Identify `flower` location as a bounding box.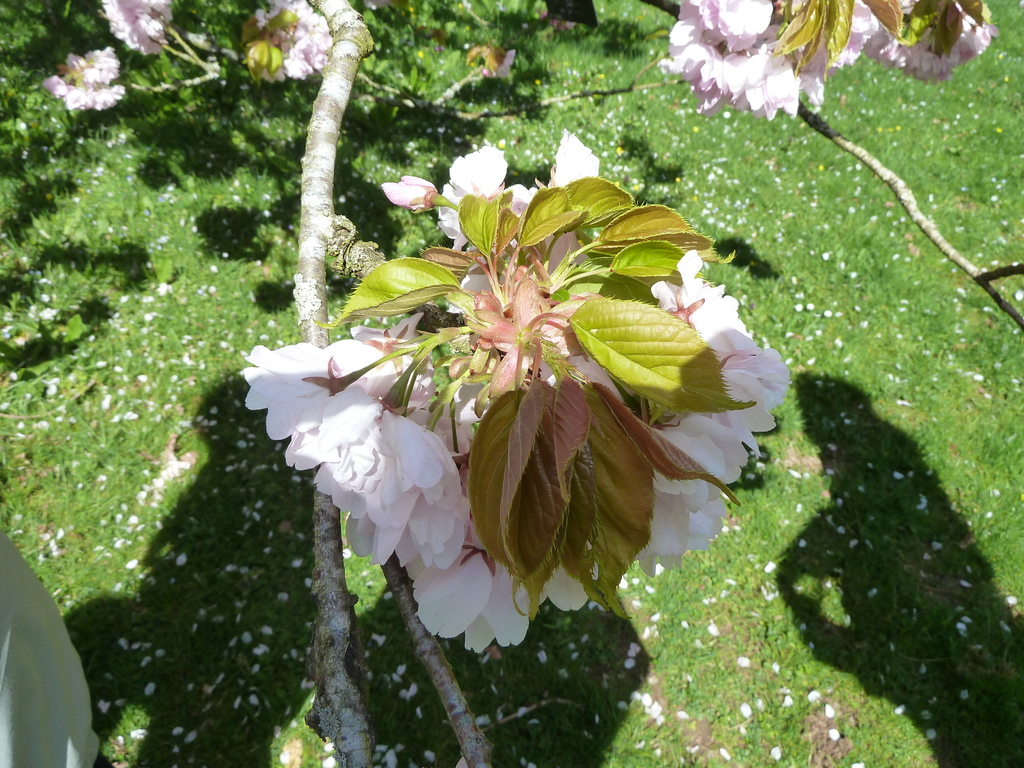
x1=51 y1=0 x2=328 y2=77.
